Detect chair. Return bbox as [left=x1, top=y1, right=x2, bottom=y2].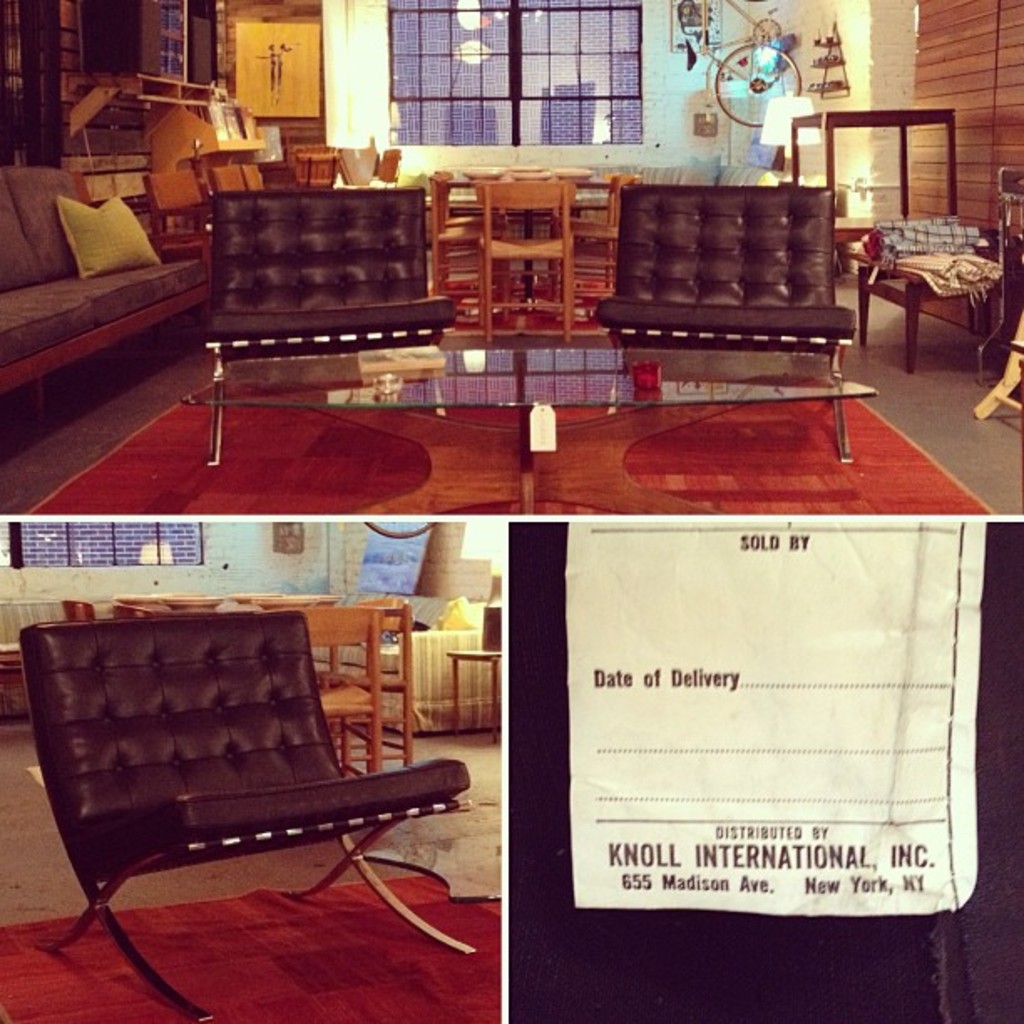
[left=442, top=169, right=514, bottom=296].
